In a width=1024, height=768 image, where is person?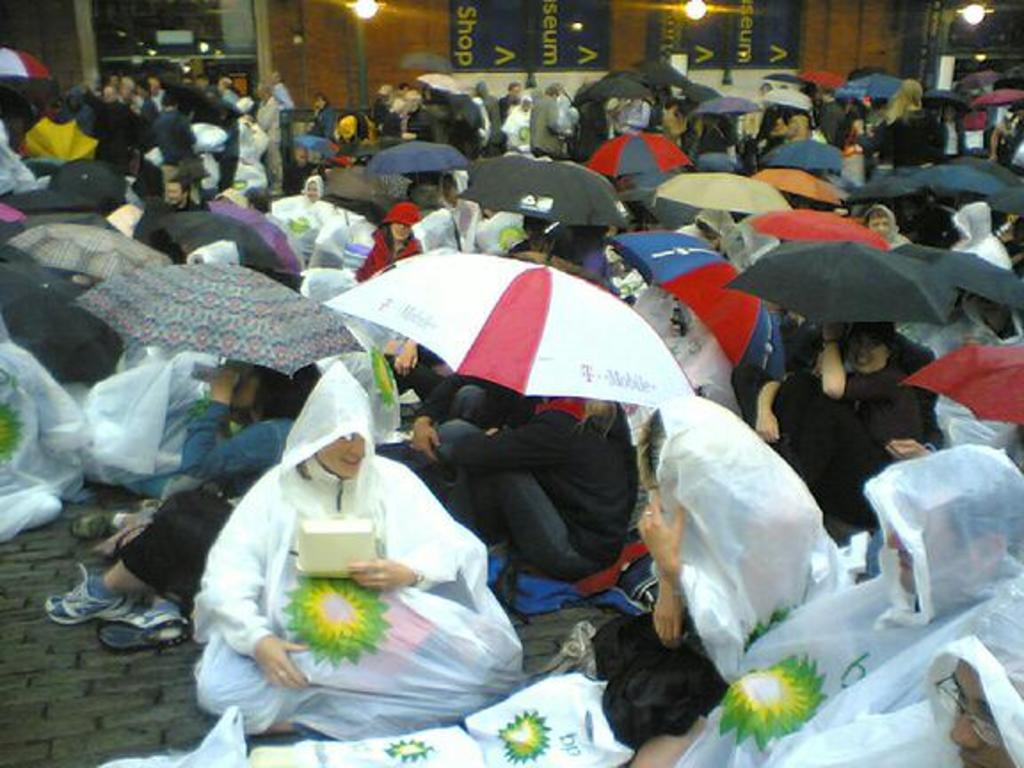
[732,2,821,80].
